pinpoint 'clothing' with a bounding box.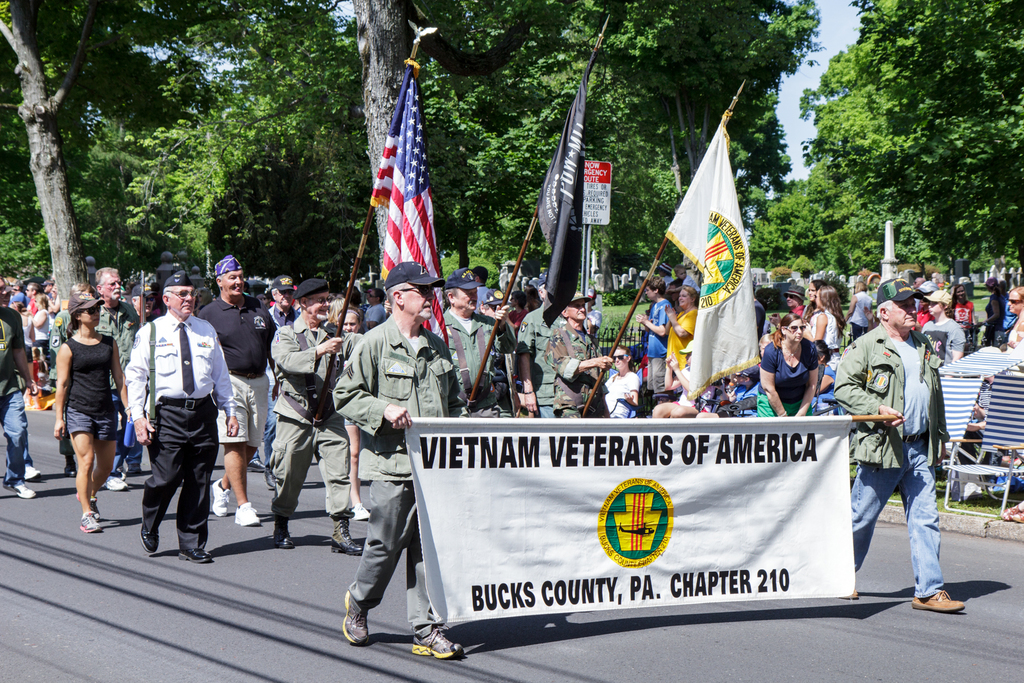
region(721, 390, 773, 414).
